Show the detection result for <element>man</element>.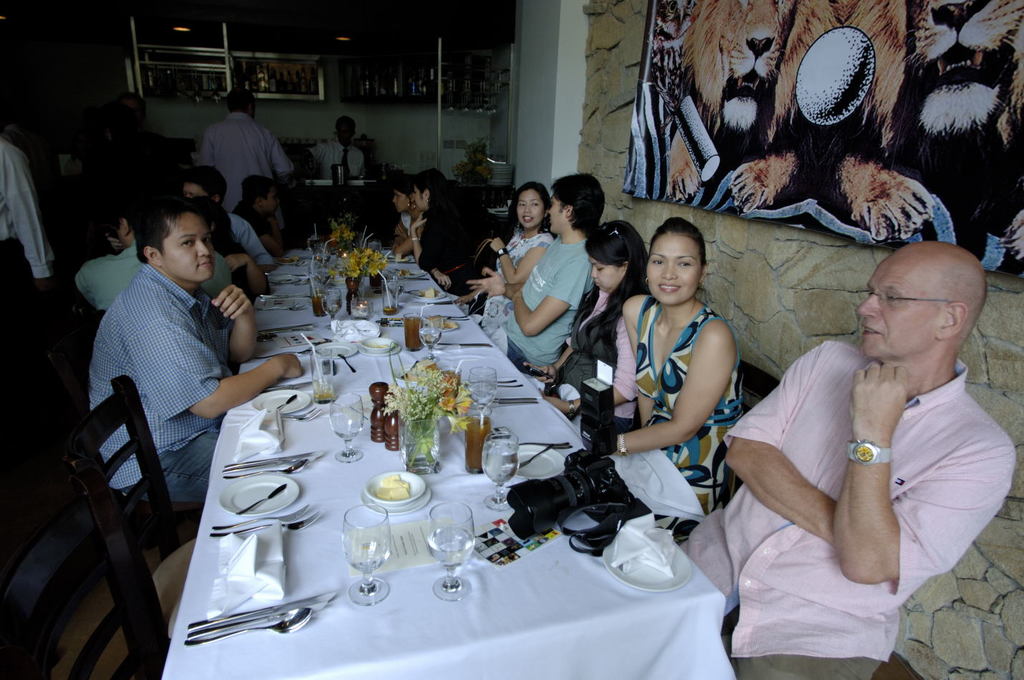
locate(176, 170, 272, 266).
